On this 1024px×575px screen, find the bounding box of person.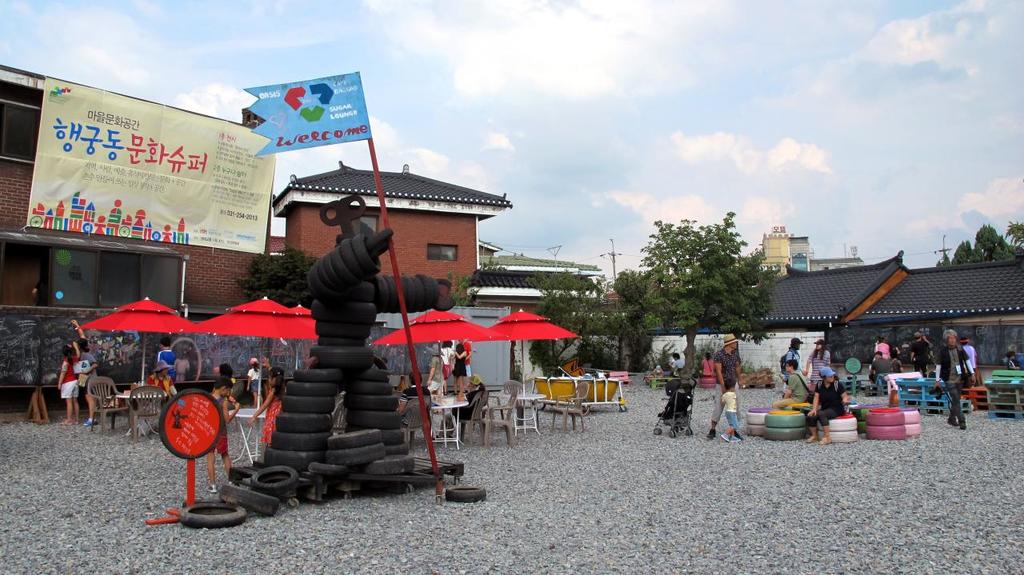
Bounding box: {"x1": 203, "y1": 374, "x2": 242, "y2": 489}.
